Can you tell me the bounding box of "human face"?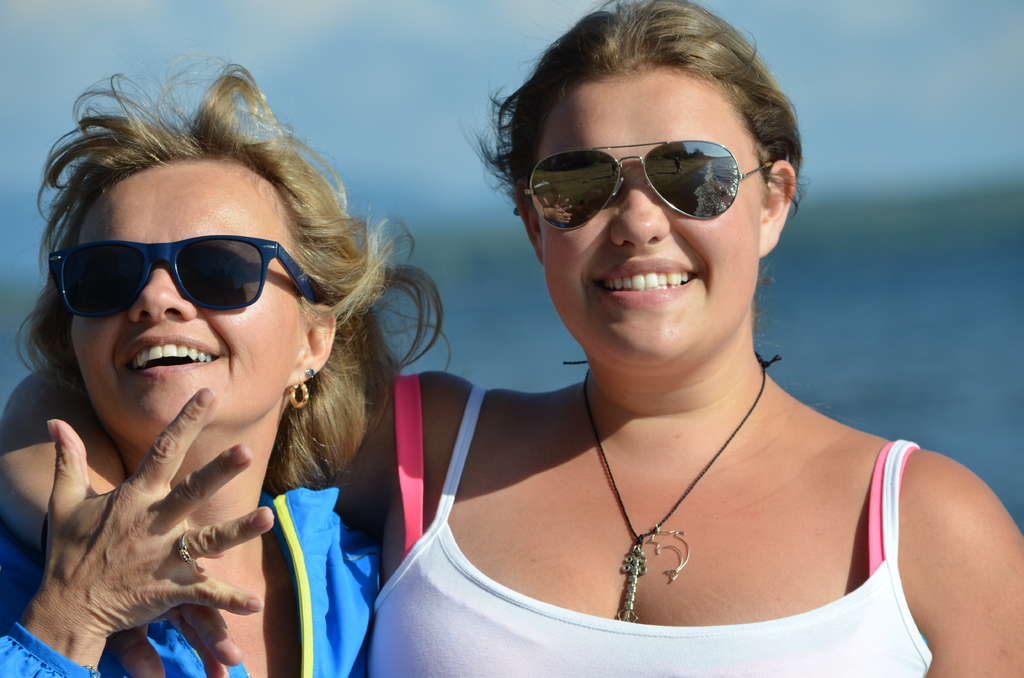
l=76, t=161, r=297, b=426.
